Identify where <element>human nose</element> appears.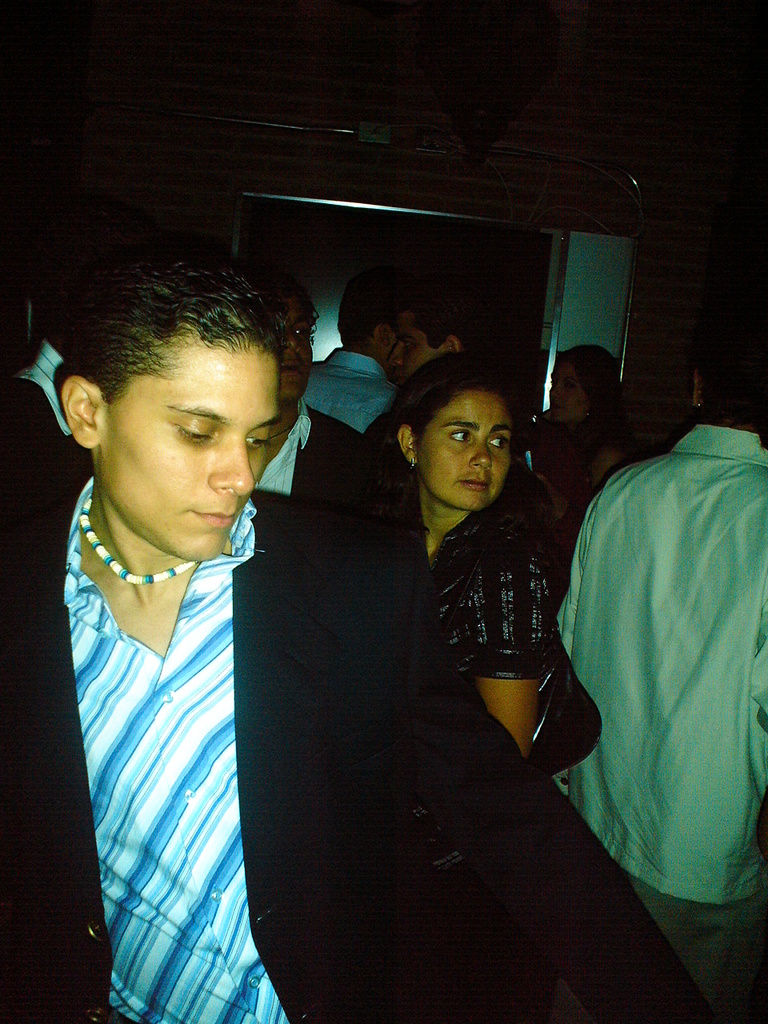
Appears at 387,341,401,370.
